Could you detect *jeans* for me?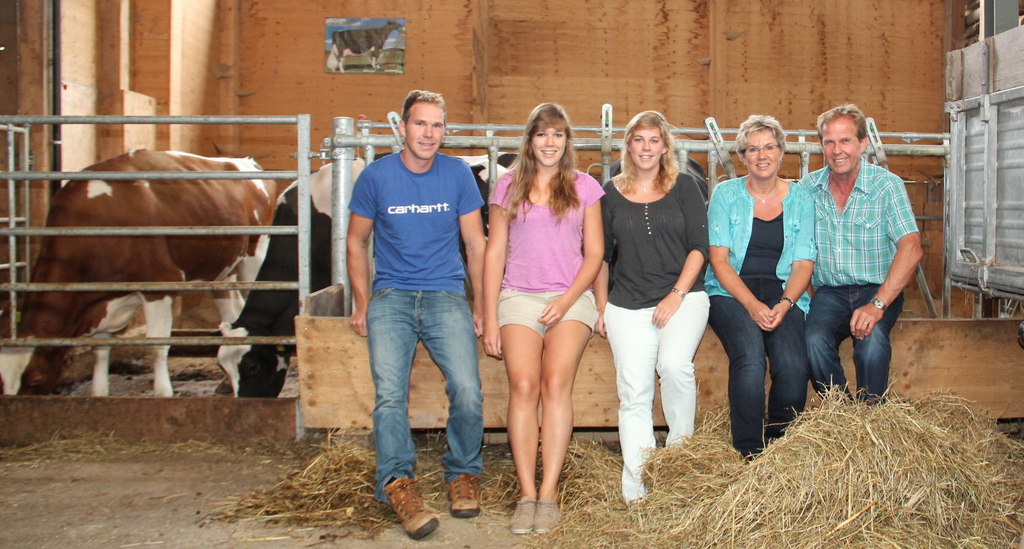
Detection result: BBox(710, 300, 827, 464).
